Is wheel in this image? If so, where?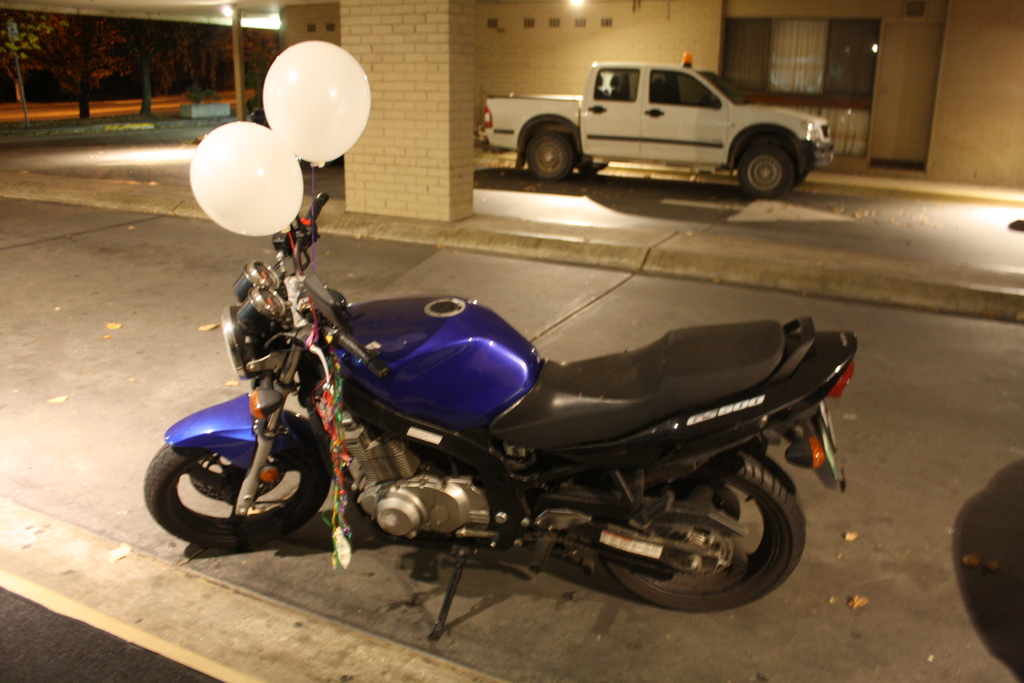
Yes, at 150 429 324 547.
